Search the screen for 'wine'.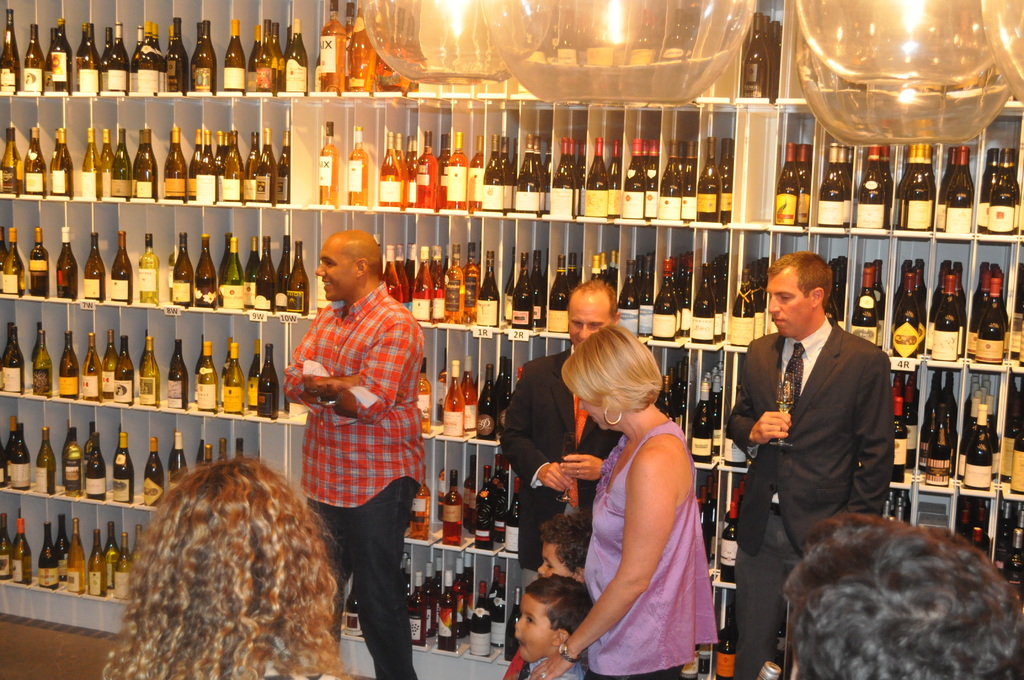
Found at rect(476, 451, 509, 549).
